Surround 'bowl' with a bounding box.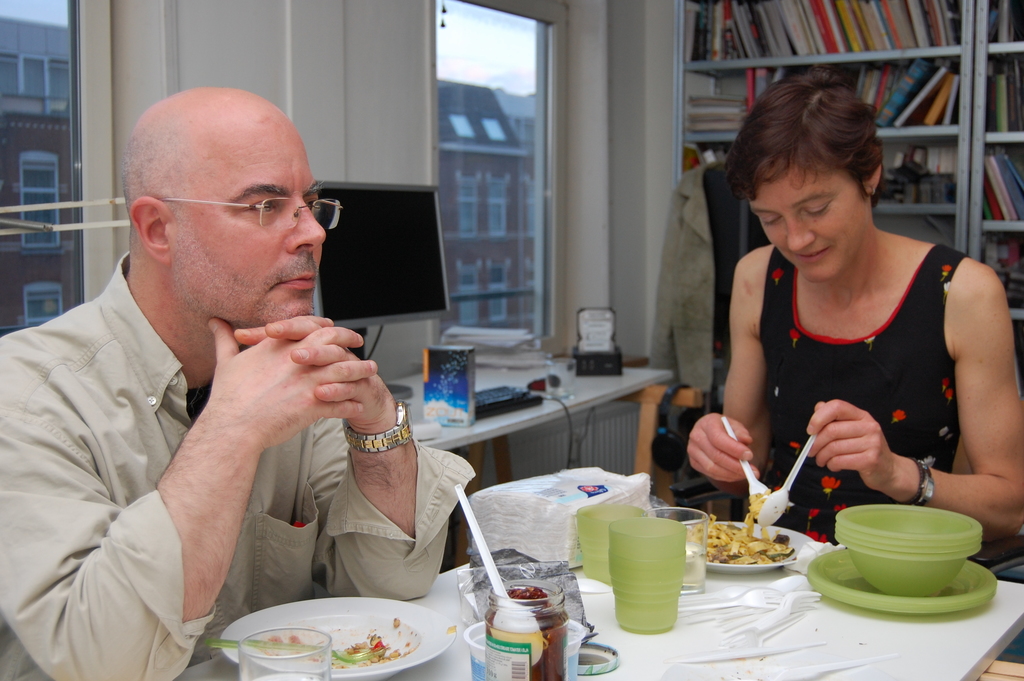
region(835, 526, 982, 545).
